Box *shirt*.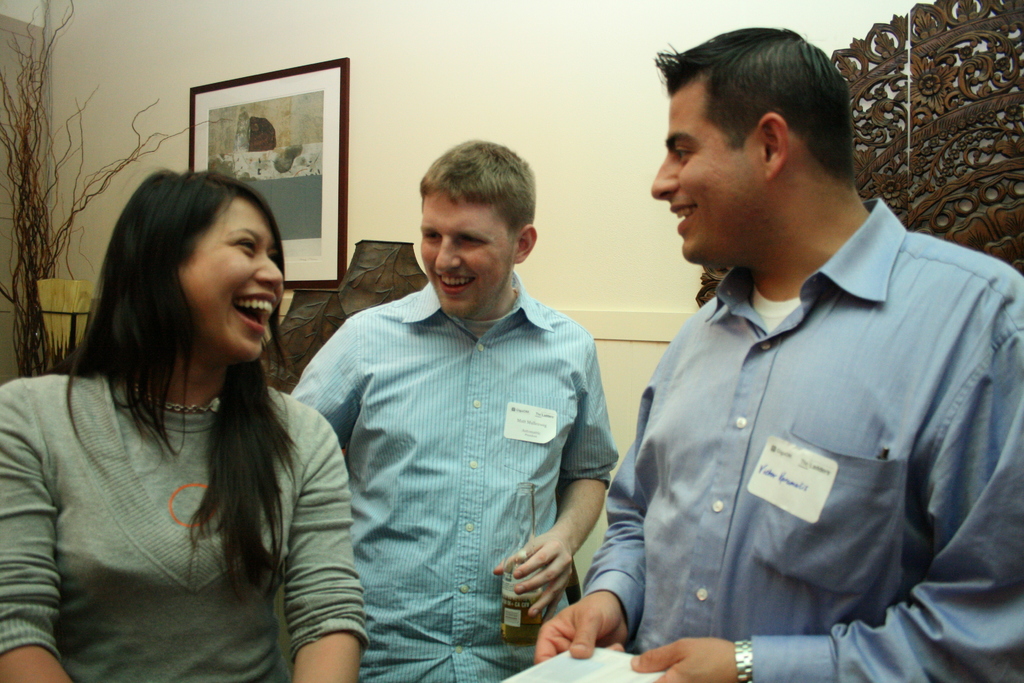
detection(286, 269, 622, 682).
